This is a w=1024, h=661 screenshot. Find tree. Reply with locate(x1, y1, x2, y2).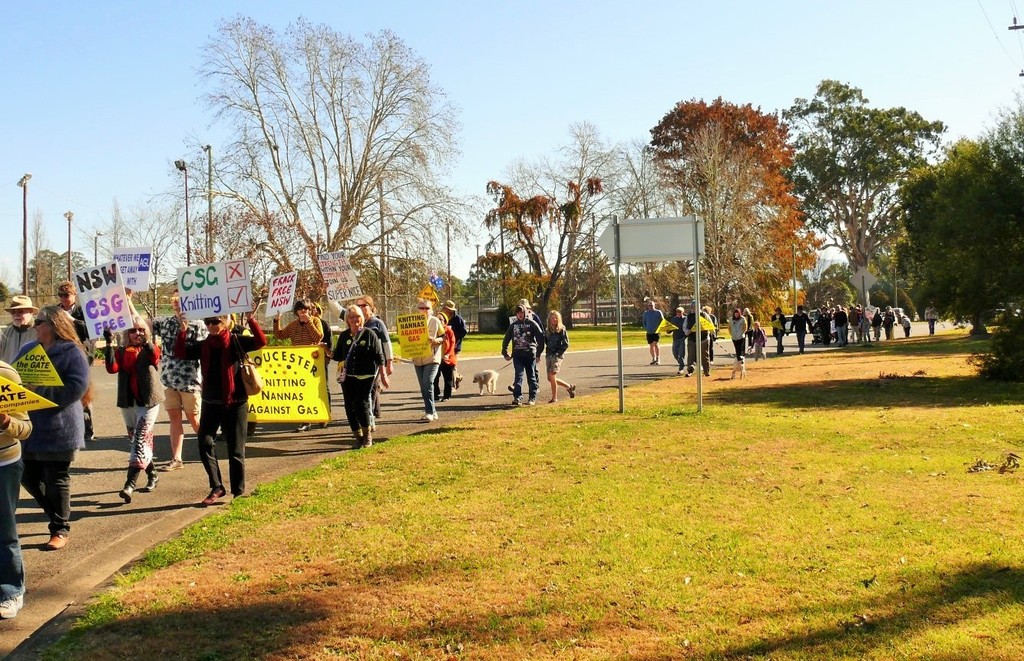
locate(13, 207, 111, 335).
